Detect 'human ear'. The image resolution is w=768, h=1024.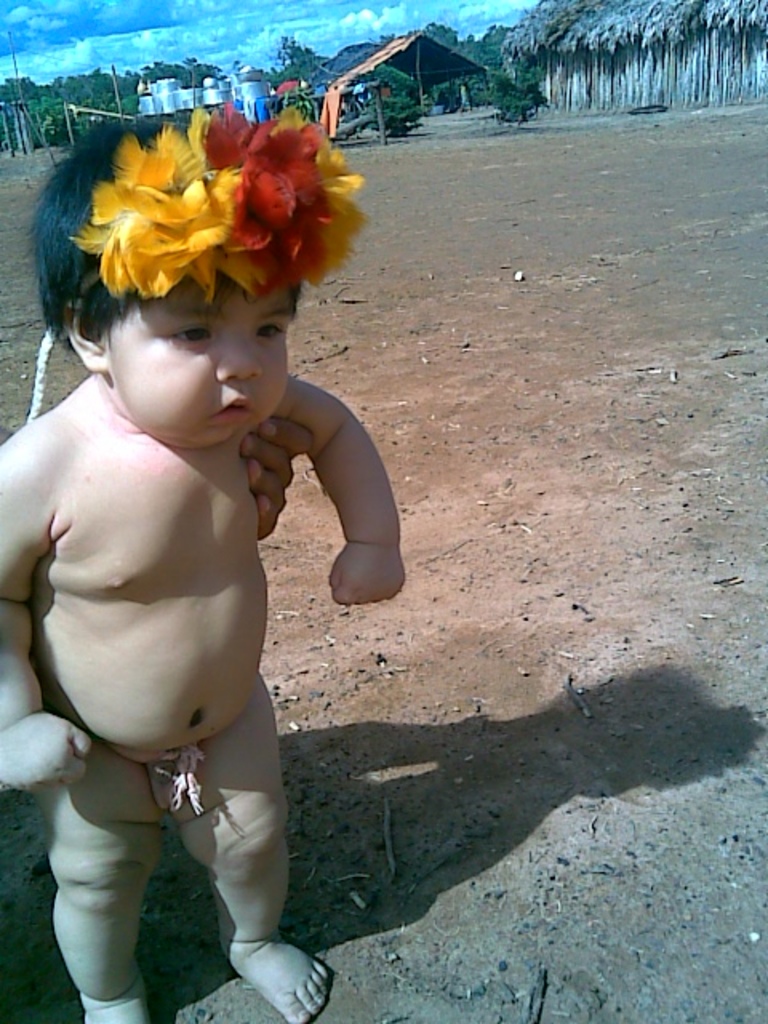
box(61, 299, 107, 373).
